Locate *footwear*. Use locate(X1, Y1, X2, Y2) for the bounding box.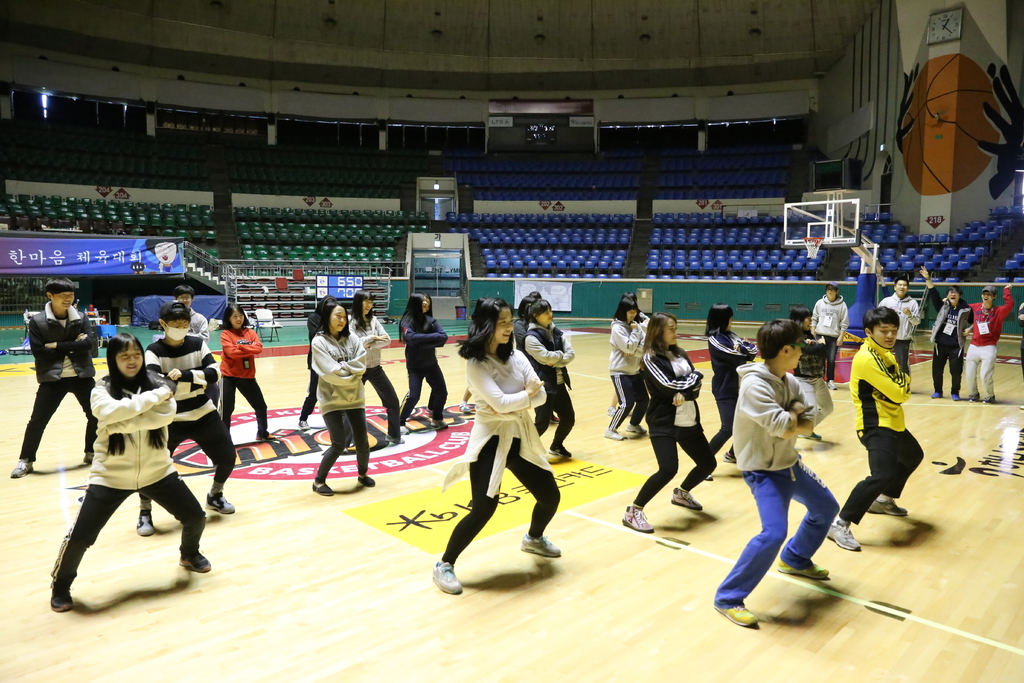
locate(84, 452, 90, 461).
